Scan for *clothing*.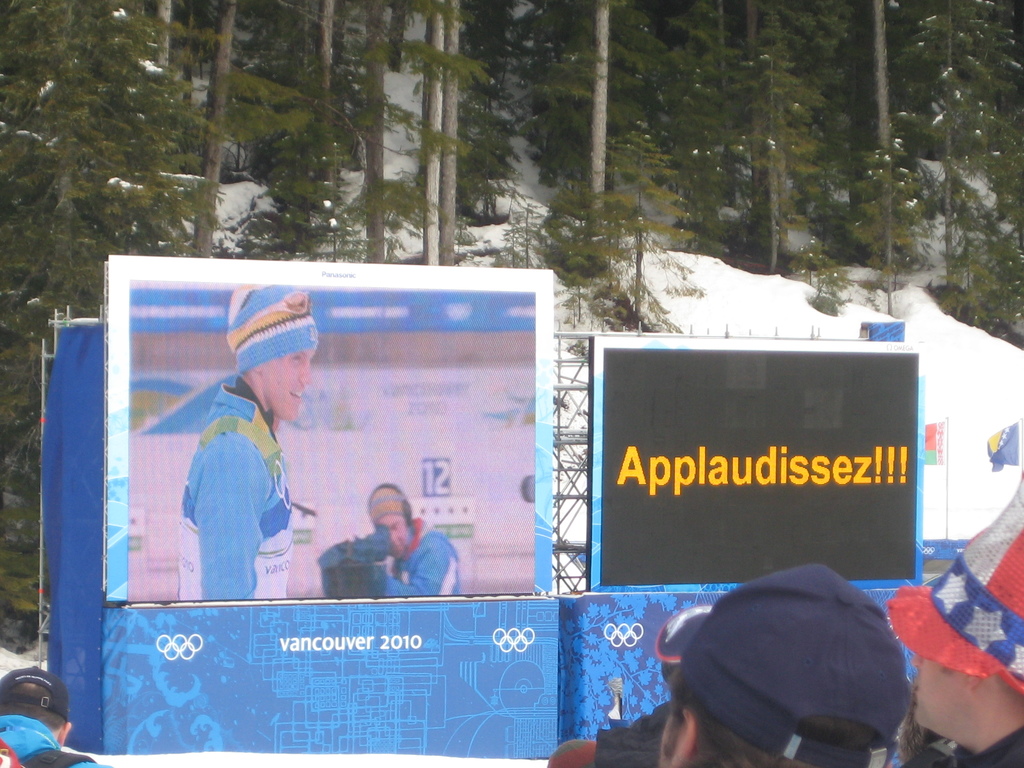
Scan result: box(319, 515, 461, 595).
